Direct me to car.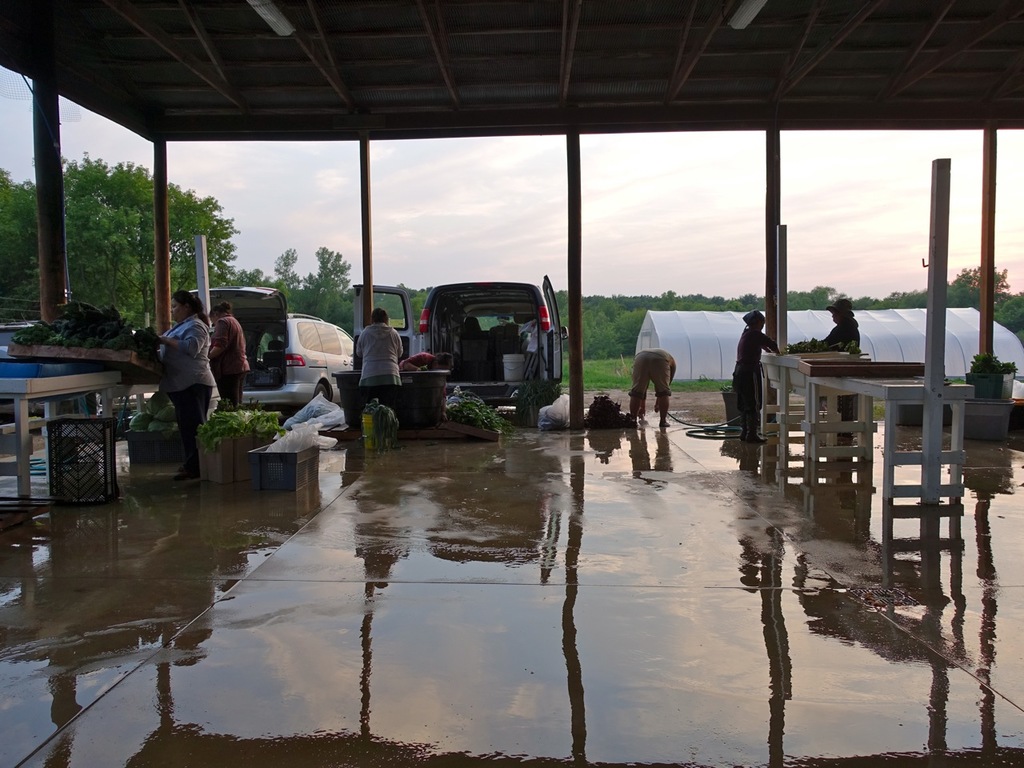
Direction: [x1=188, y1=286, x2=359, y2=406].
